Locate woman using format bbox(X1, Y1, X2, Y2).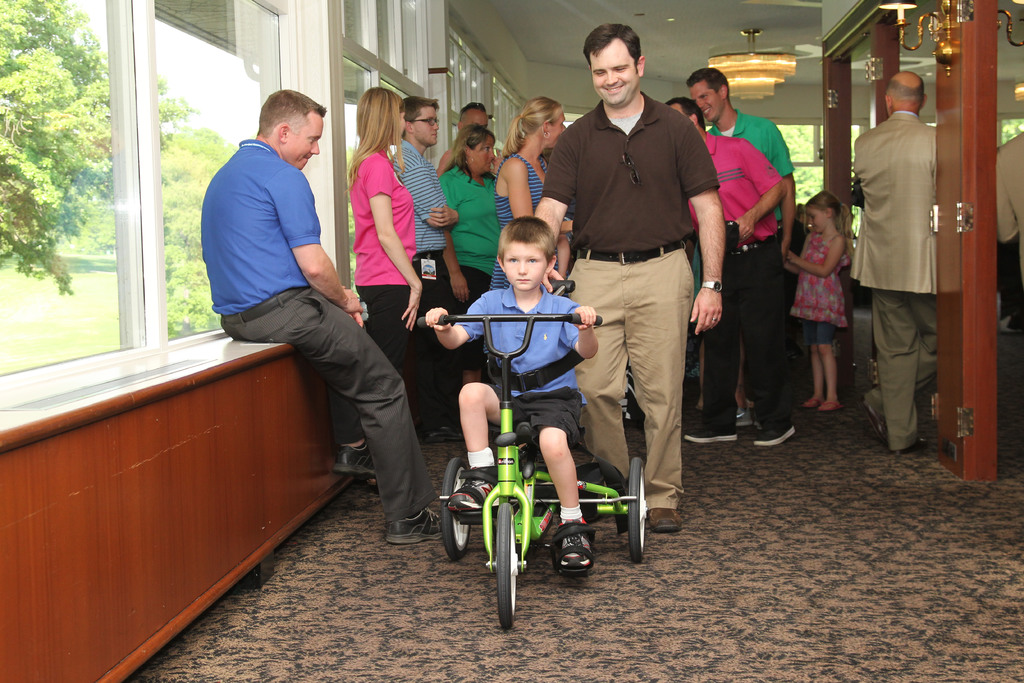
bbox(480, 93, 568, 294).
